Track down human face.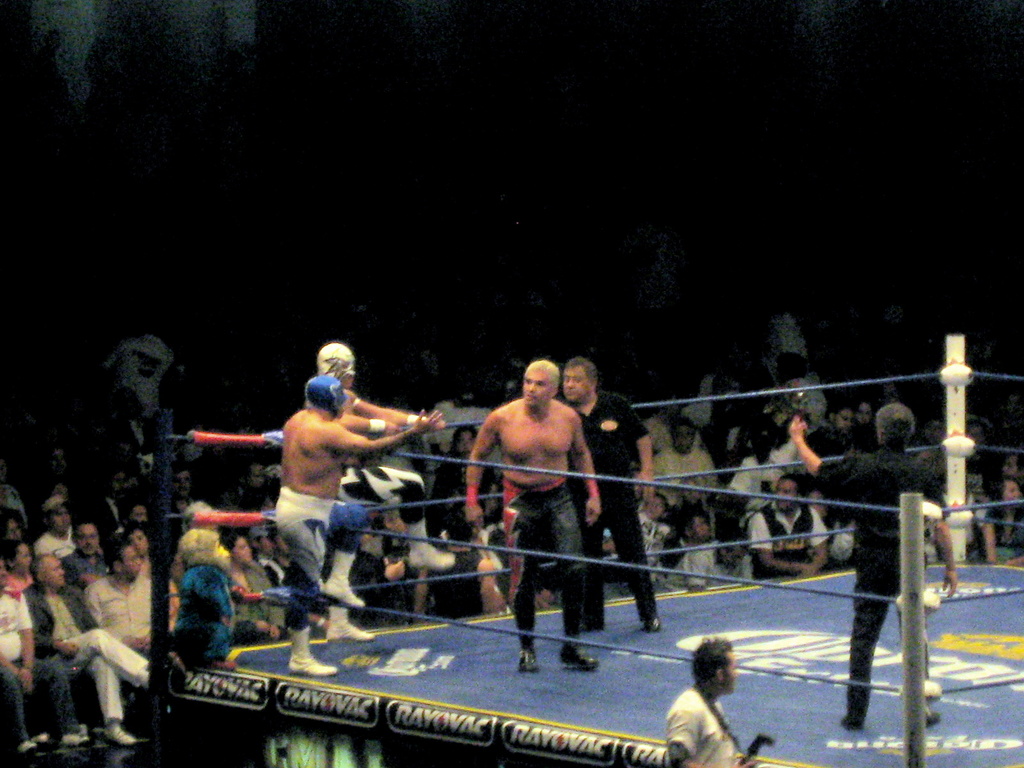
Tracked to (left=563, top=367, right=589, bottom=402).
